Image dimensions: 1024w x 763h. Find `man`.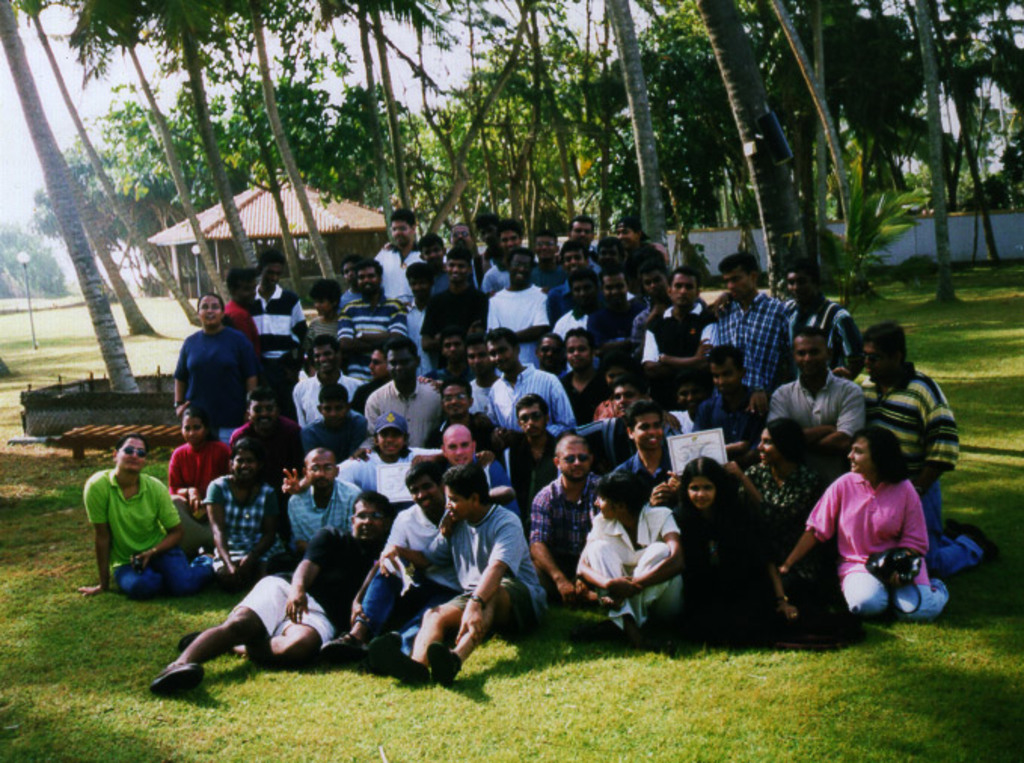
crop(510, 395, 558, 502).
